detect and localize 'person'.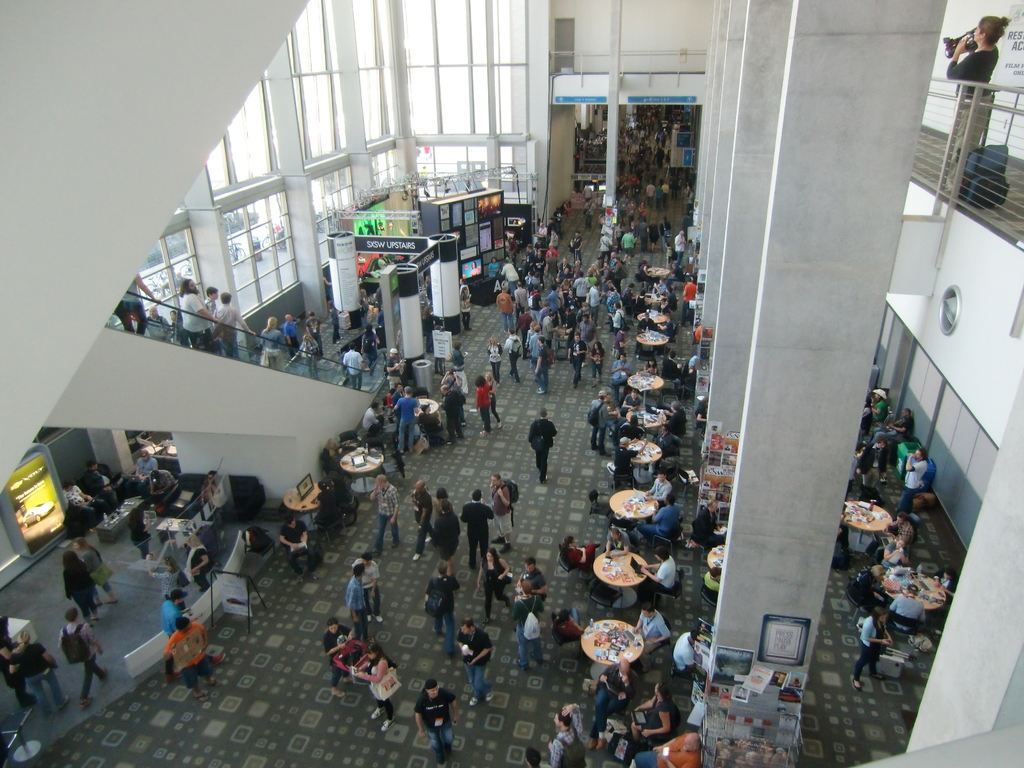
Localized at 320 616 353 703.
